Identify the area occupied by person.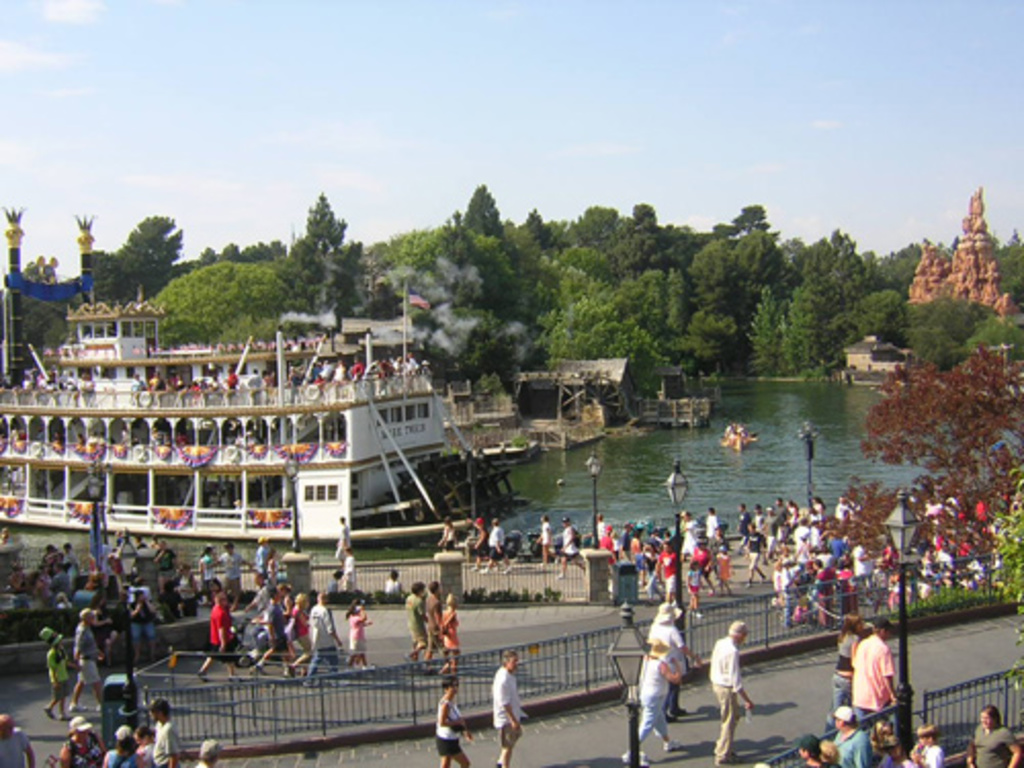
Area: BBox(305, 594, 350, 688).
